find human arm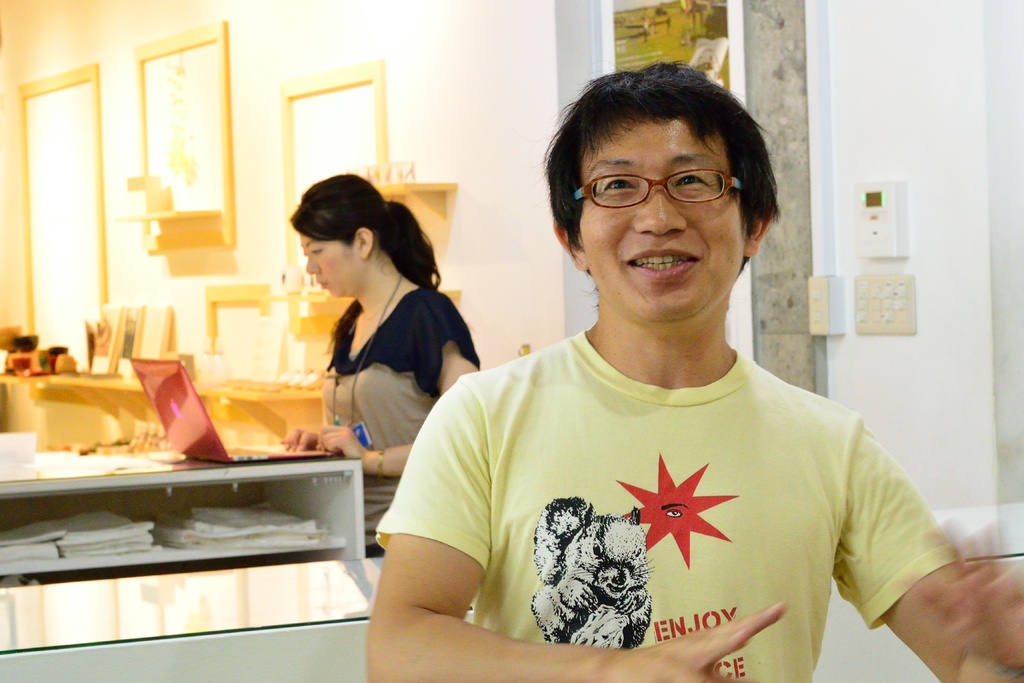
box=[279, 424, 319, 458]
